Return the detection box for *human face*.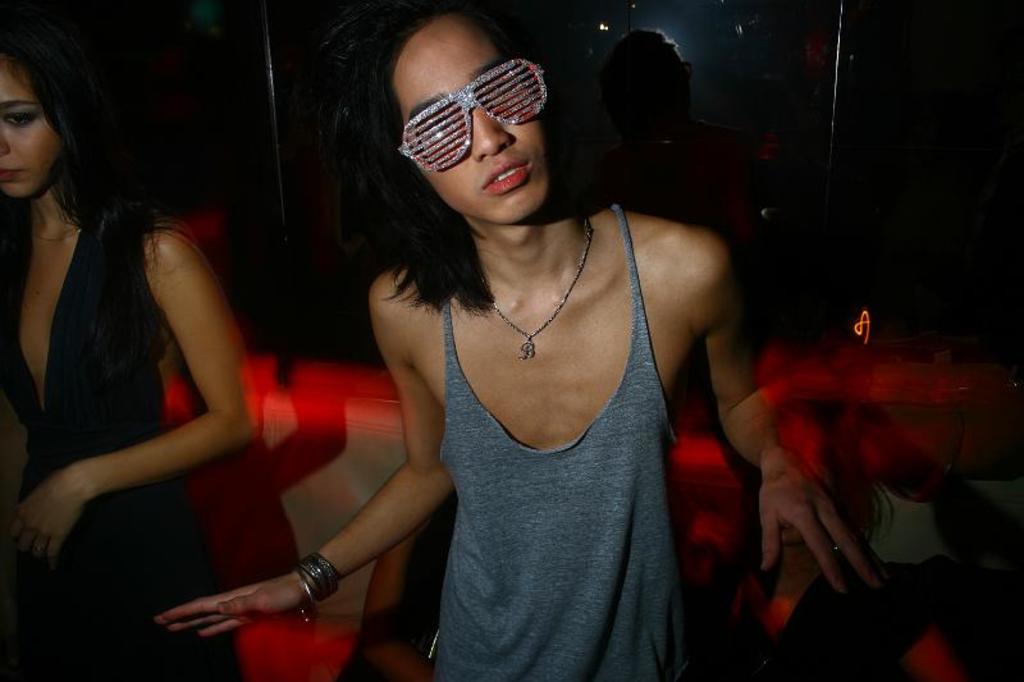
region(396, 15, 540, 218).
